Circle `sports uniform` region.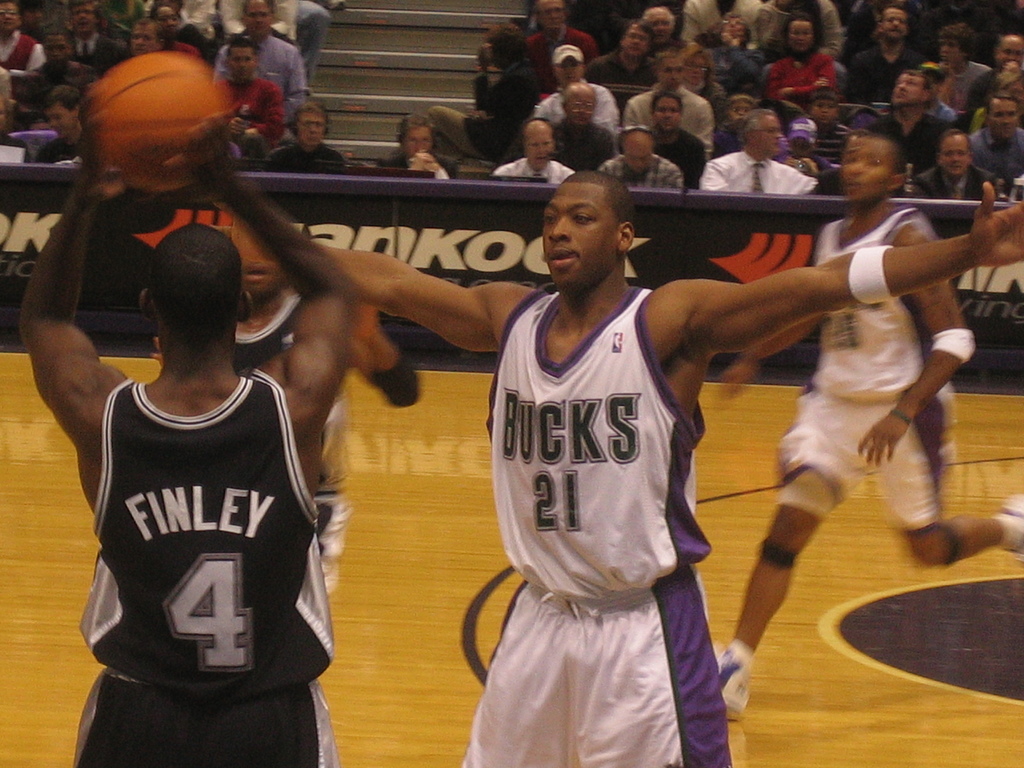
Region: [68,355,339,767].
